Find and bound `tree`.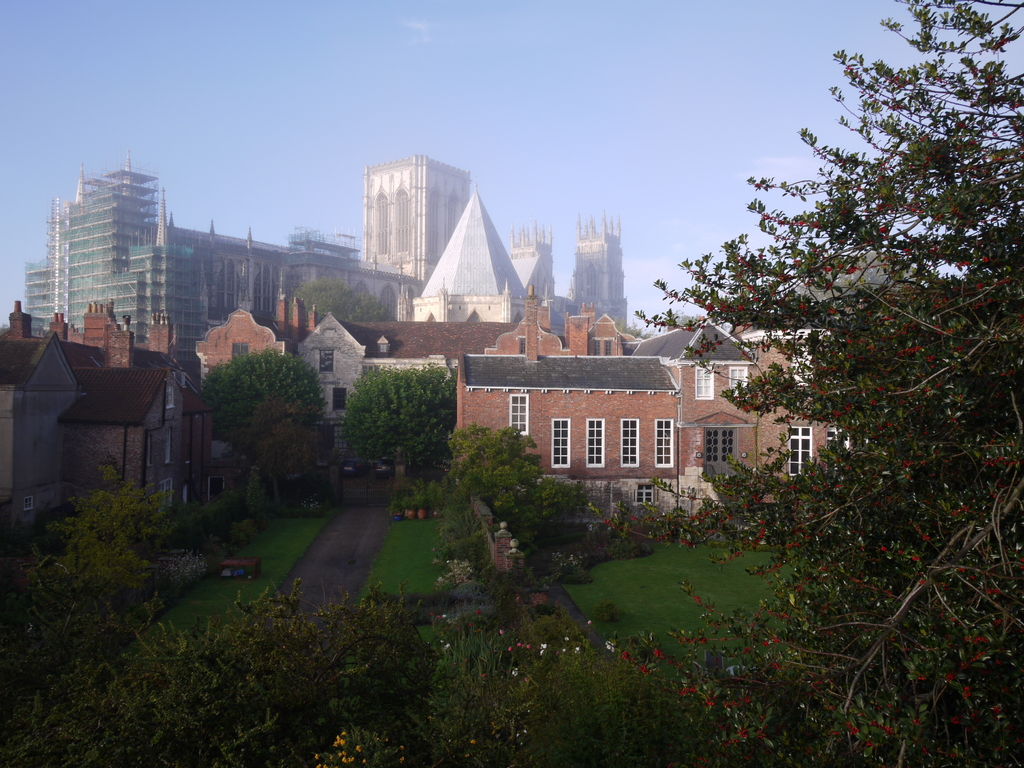
Bound: [288,278,399,325].
